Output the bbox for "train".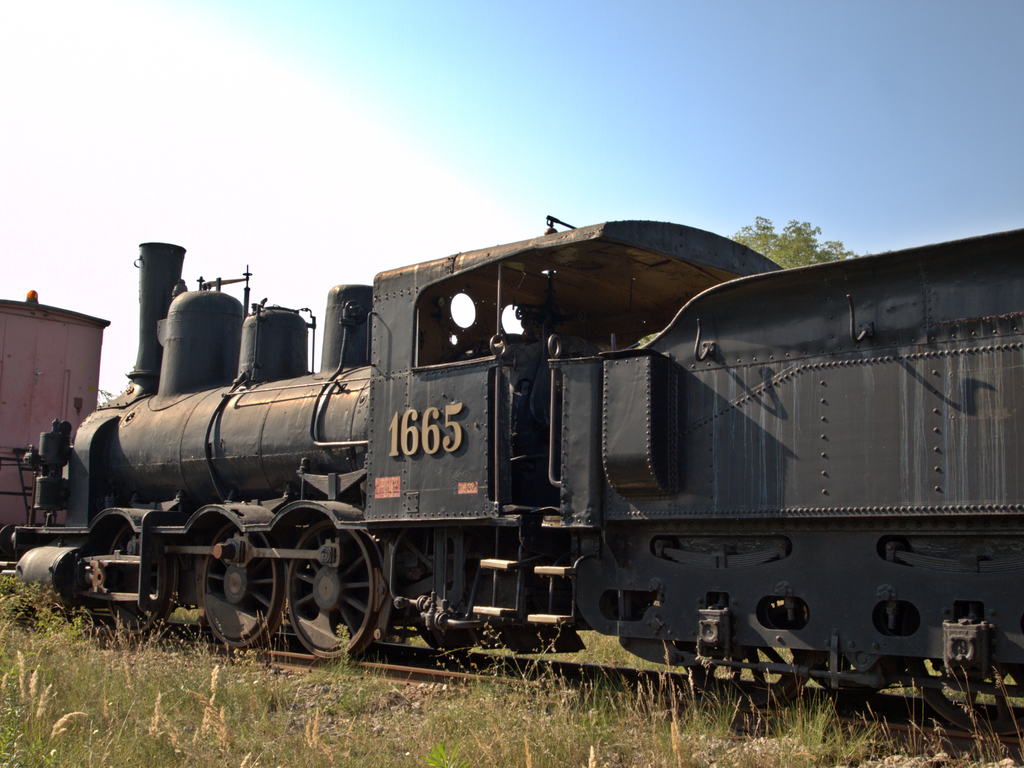
<bbox>0, 214, 1023, 736</bbox>.
